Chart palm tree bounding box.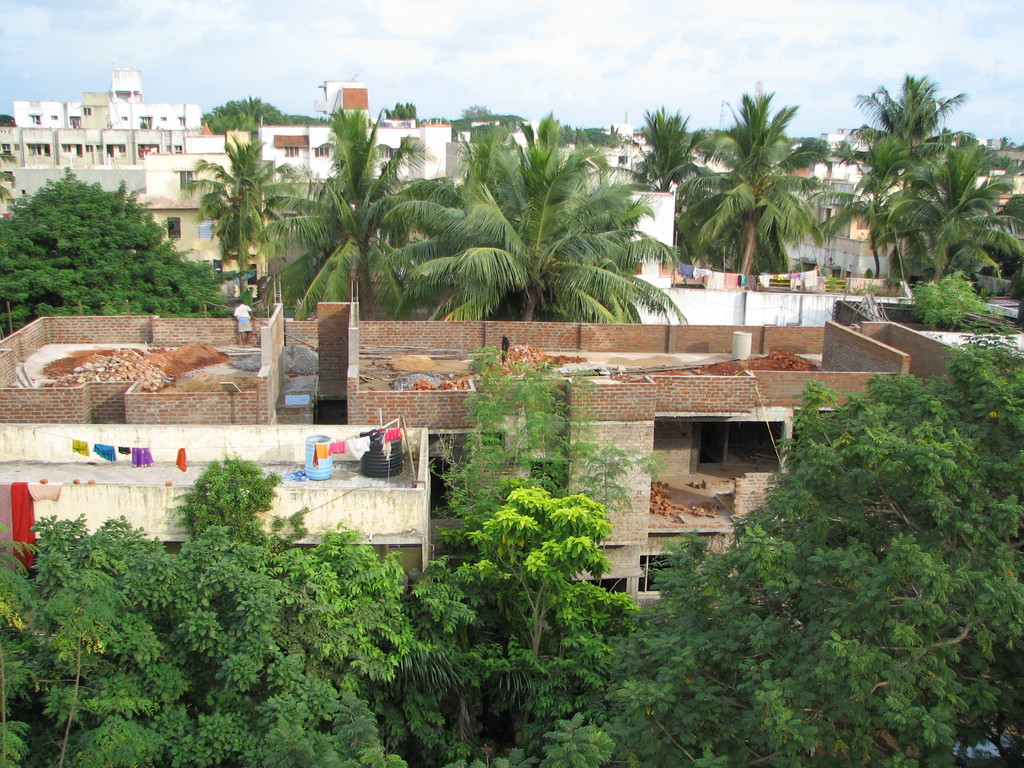
Charted: [707,92,820,369].
